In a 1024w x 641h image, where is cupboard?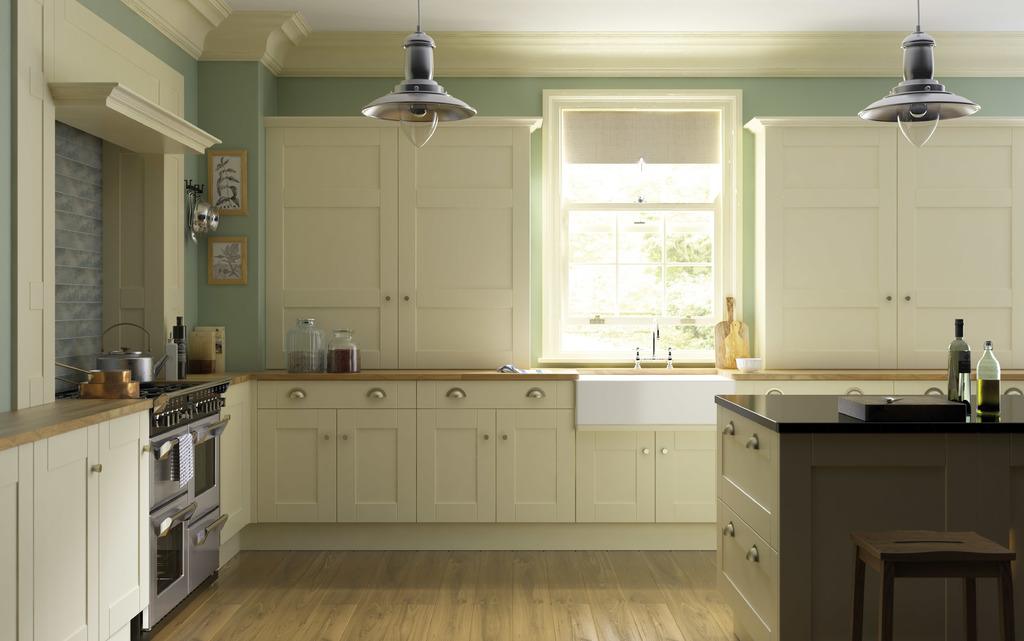
crop(207, 373, 1023, 571).
